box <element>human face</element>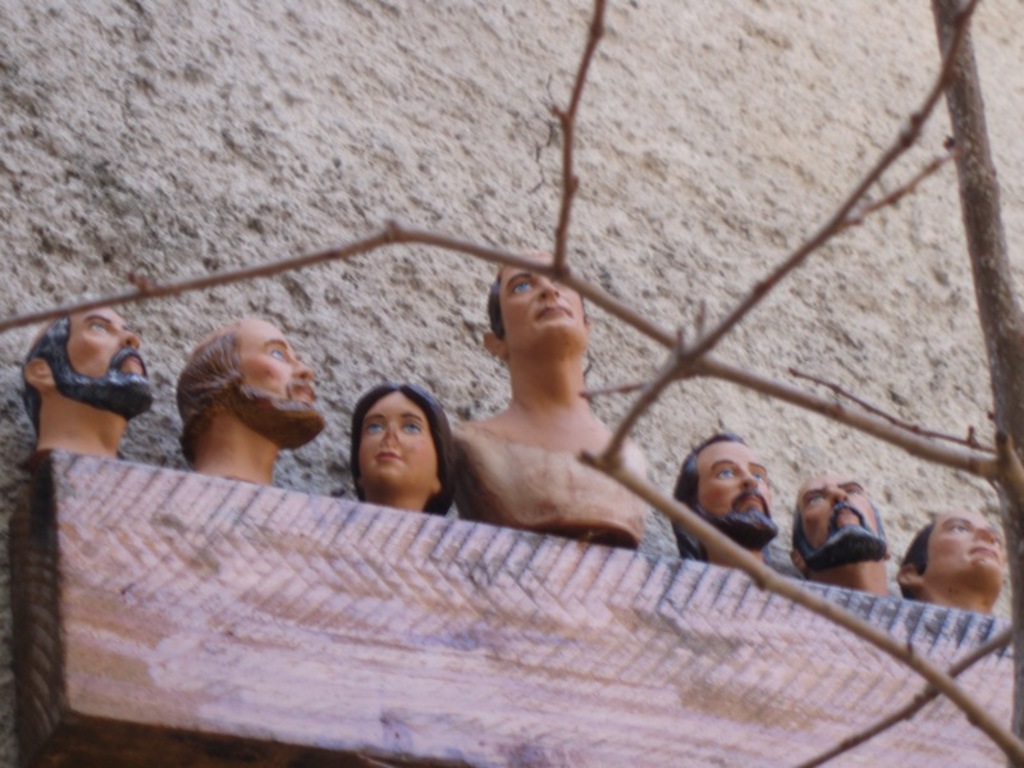
select_region(65, 306, 151, 393)
